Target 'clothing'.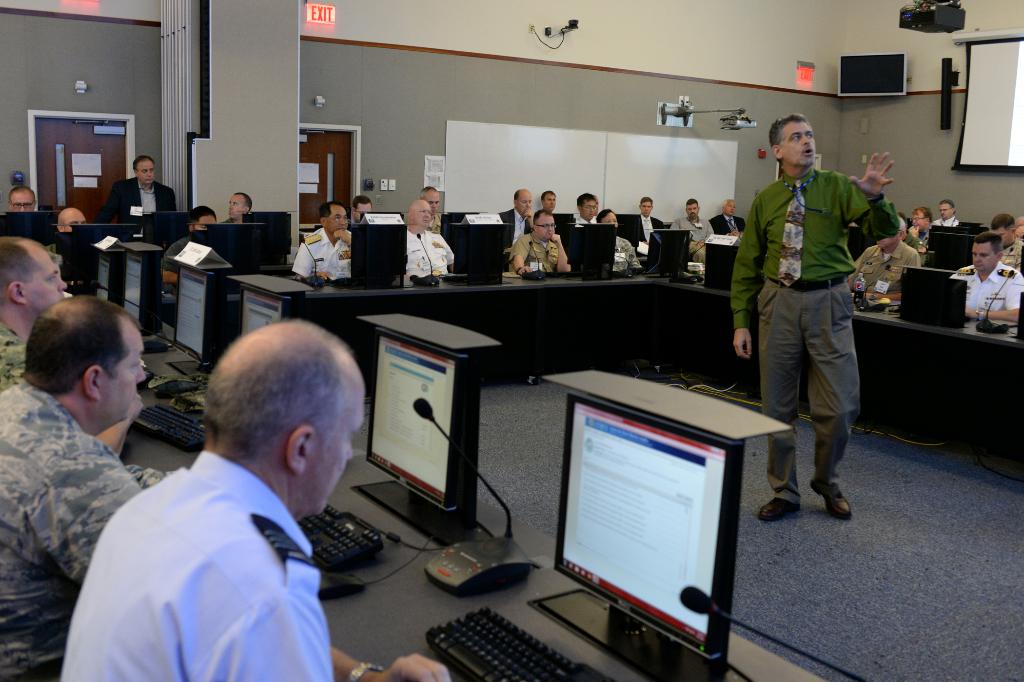
Target region: pyautogui.locateOnScreen(509, 234, 570, 272).
